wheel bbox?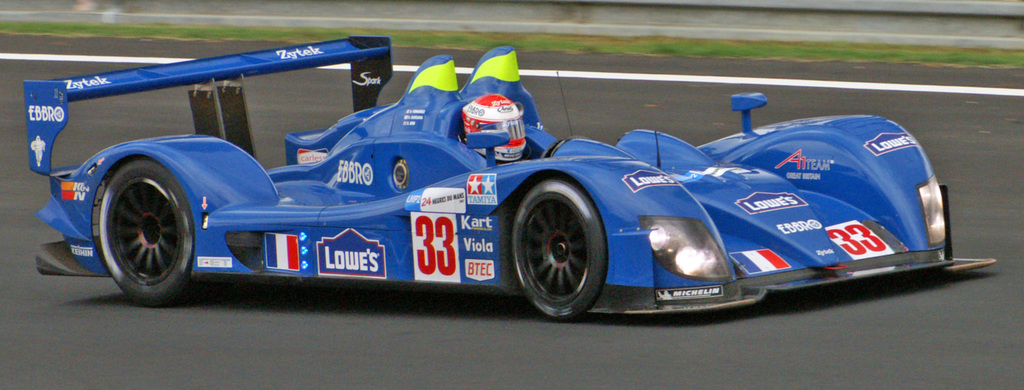
<region>85, 138, 193, 295</region>
